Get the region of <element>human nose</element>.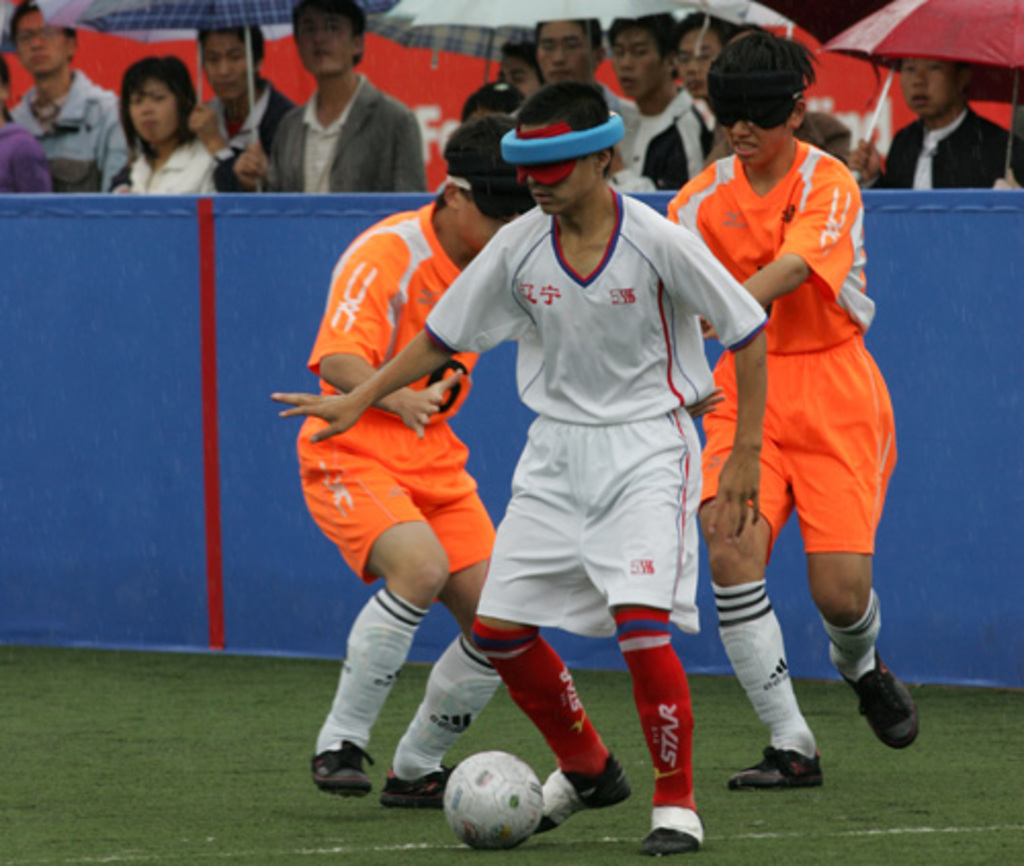
locate(551, 43, 565, 63).
